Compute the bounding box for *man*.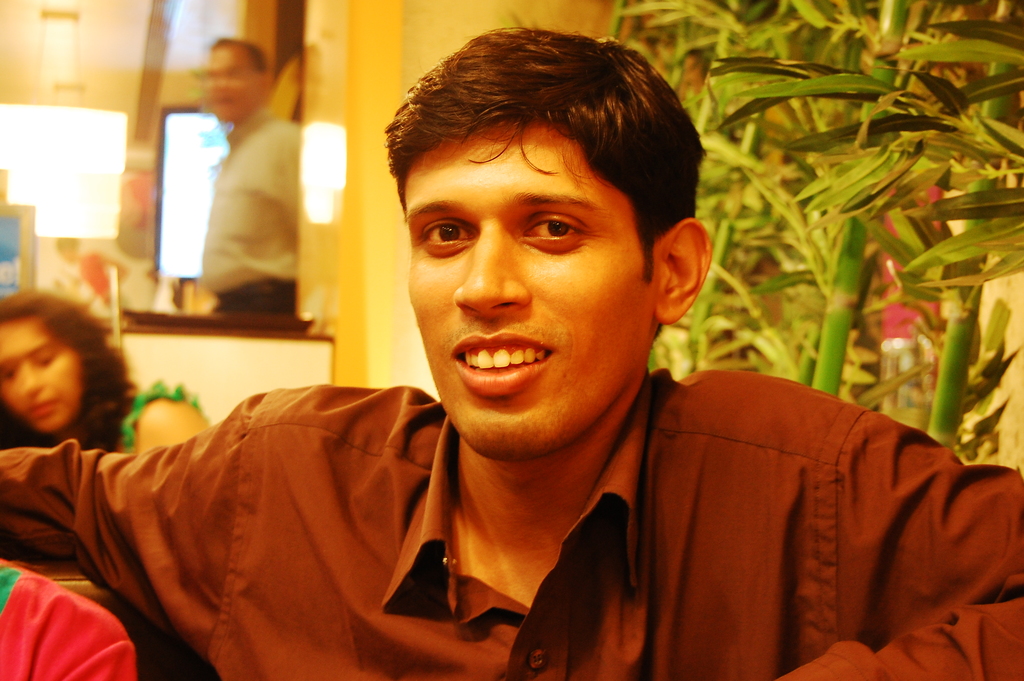
crop(197, 29, 313, 331).
